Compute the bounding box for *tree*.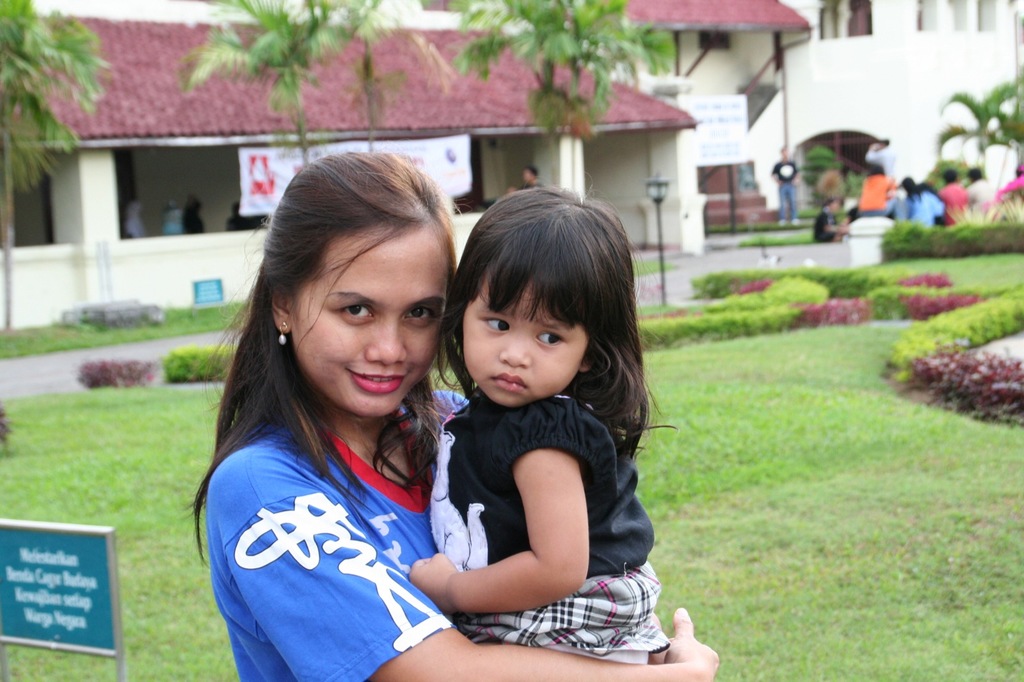
bbox(290, 0, 435, 144).
